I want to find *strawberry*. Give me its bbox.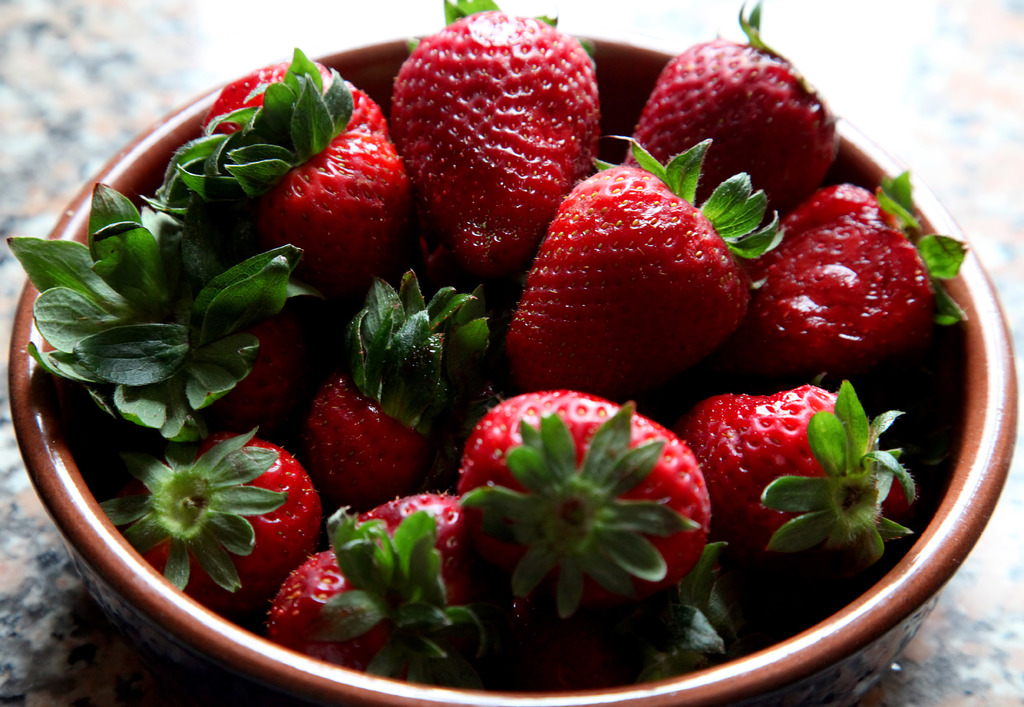
Rect(92, 423, 321, 620).
